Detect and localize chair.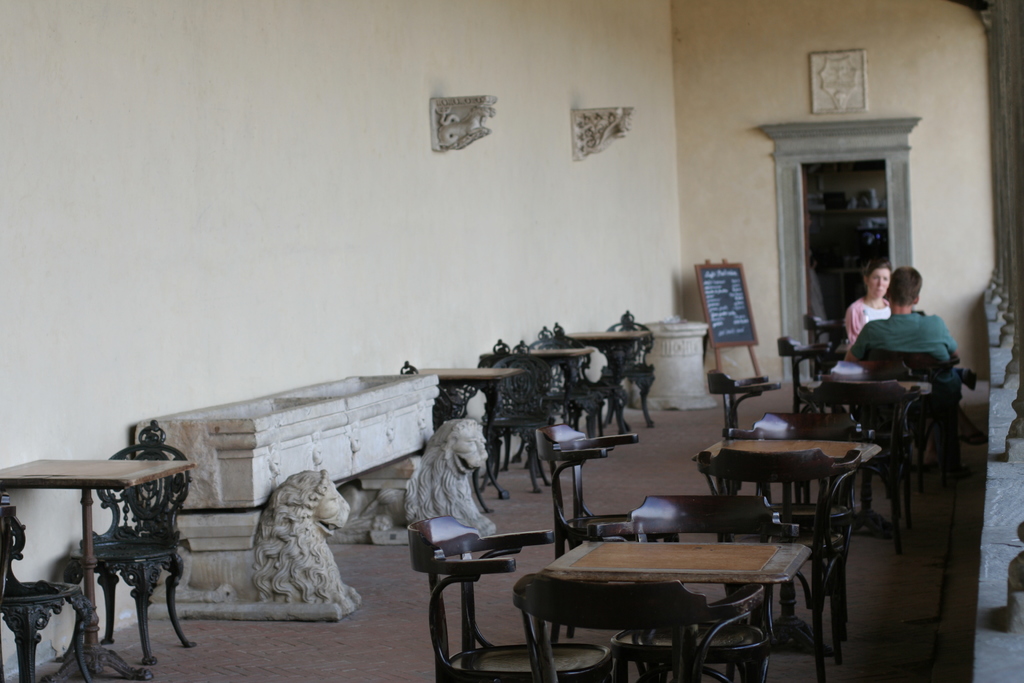
Localized at [x1=399, y1=360, x2=460, y2=419].
